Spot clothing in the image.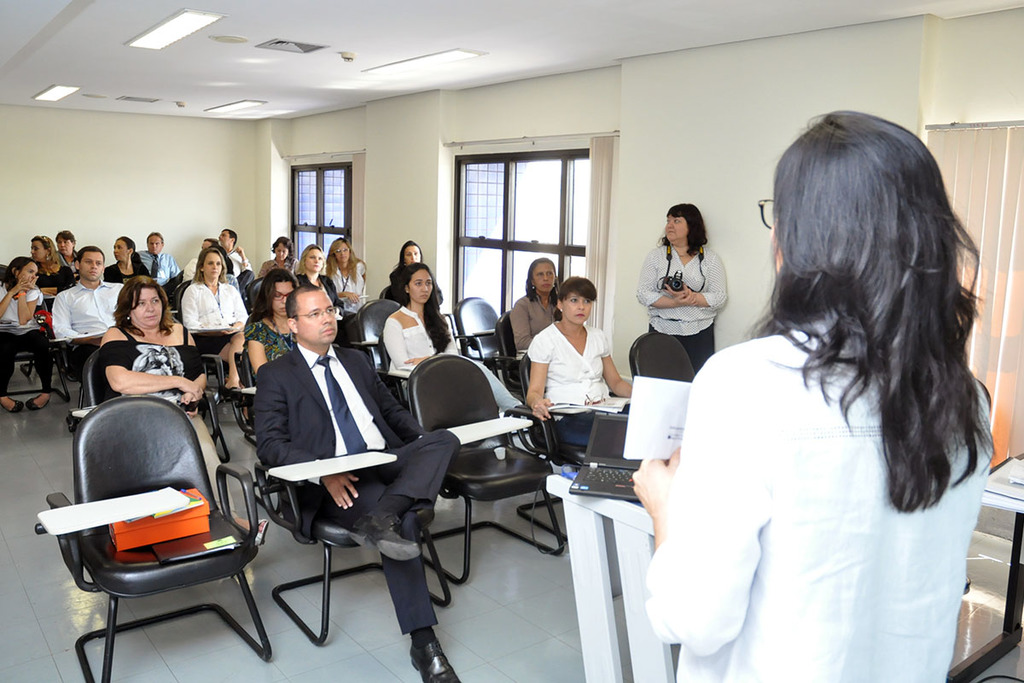
clothing found at (625, 238, 719, 389).
